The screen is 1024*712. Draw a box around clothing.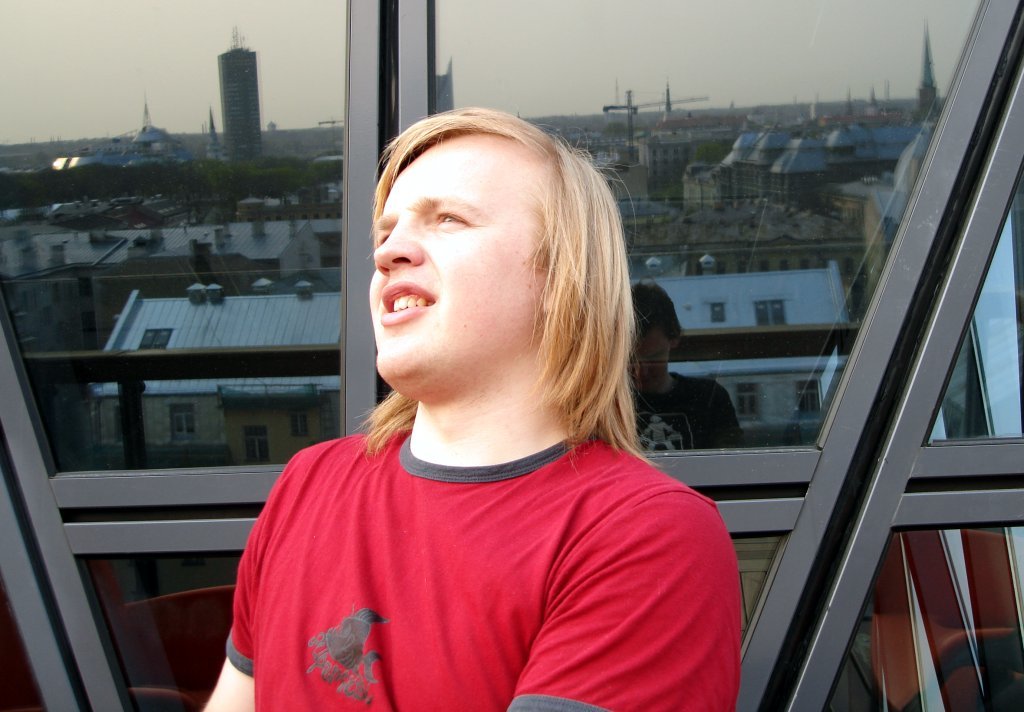
locate(198, 356, 762, 703).
